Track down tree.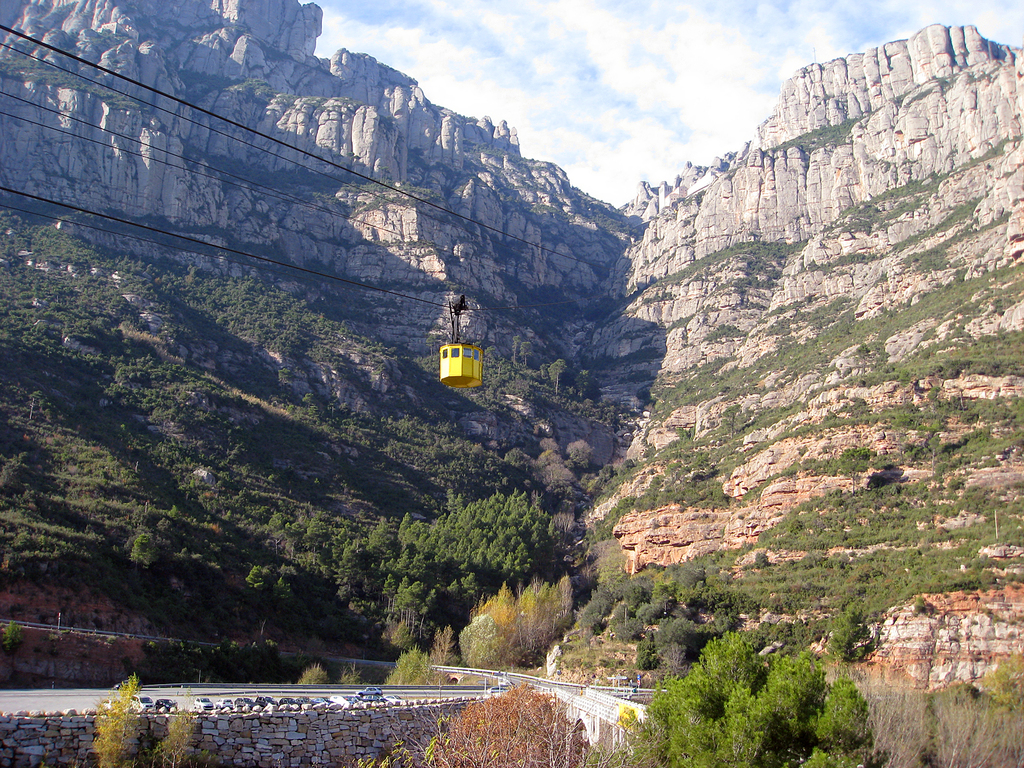
Tracked to 672/613/885/747.
